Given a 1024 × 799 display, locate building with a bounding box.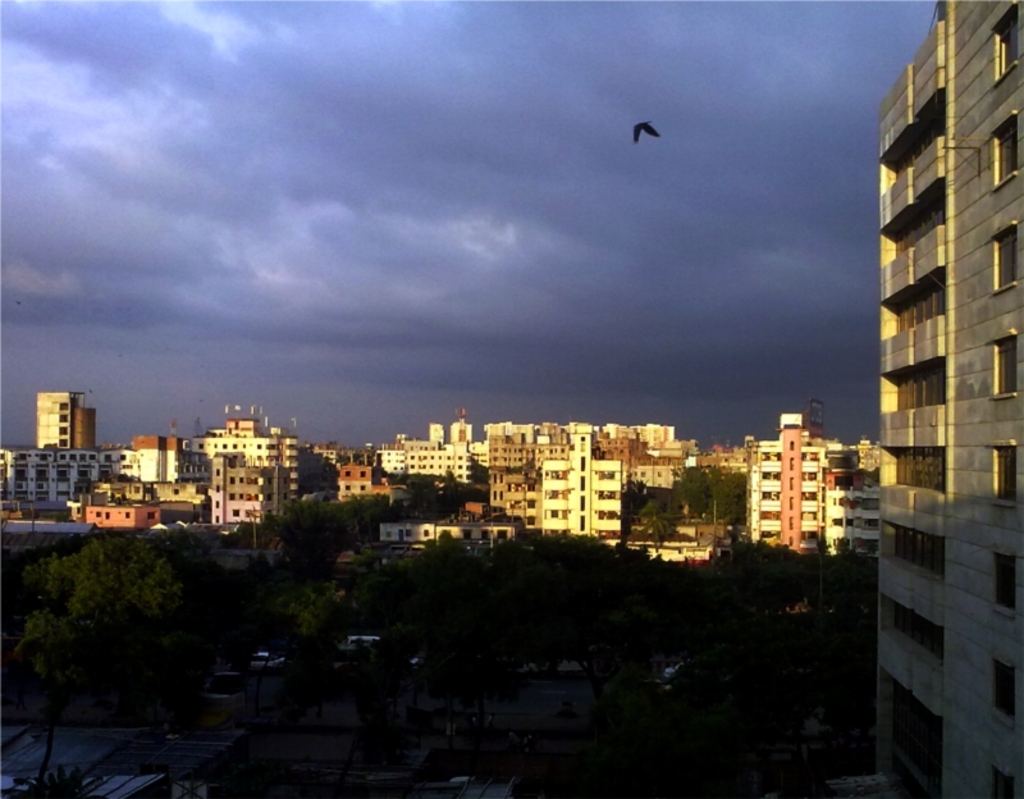
Located: 211 453 291 522.
